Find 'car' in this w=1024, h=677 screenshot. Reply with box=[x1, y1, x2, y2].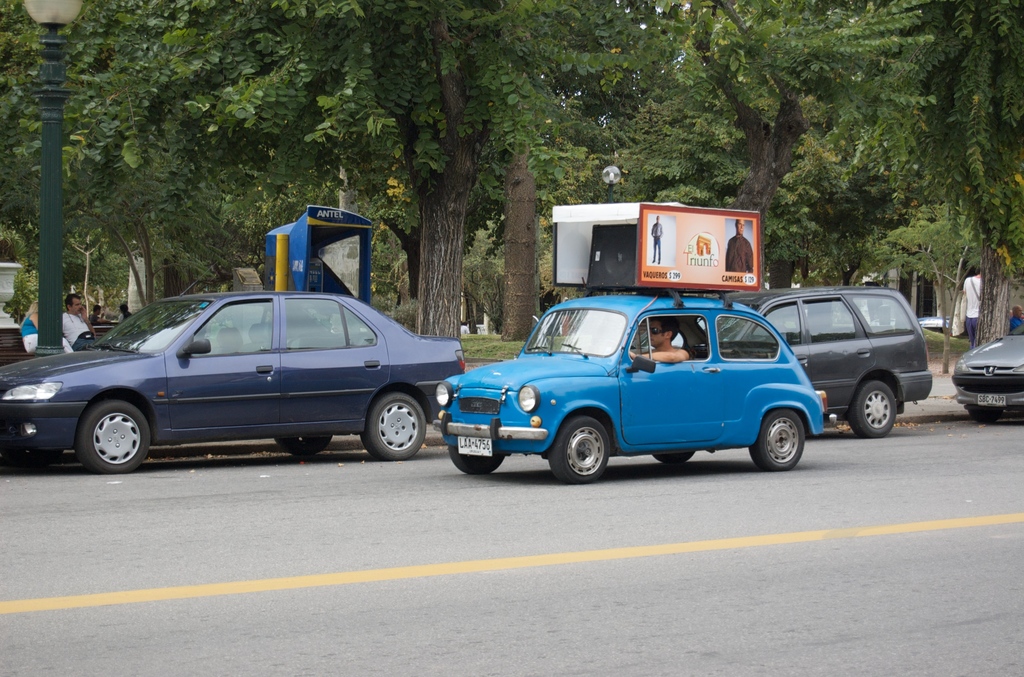
box=[950, 322, 1023, 423].
